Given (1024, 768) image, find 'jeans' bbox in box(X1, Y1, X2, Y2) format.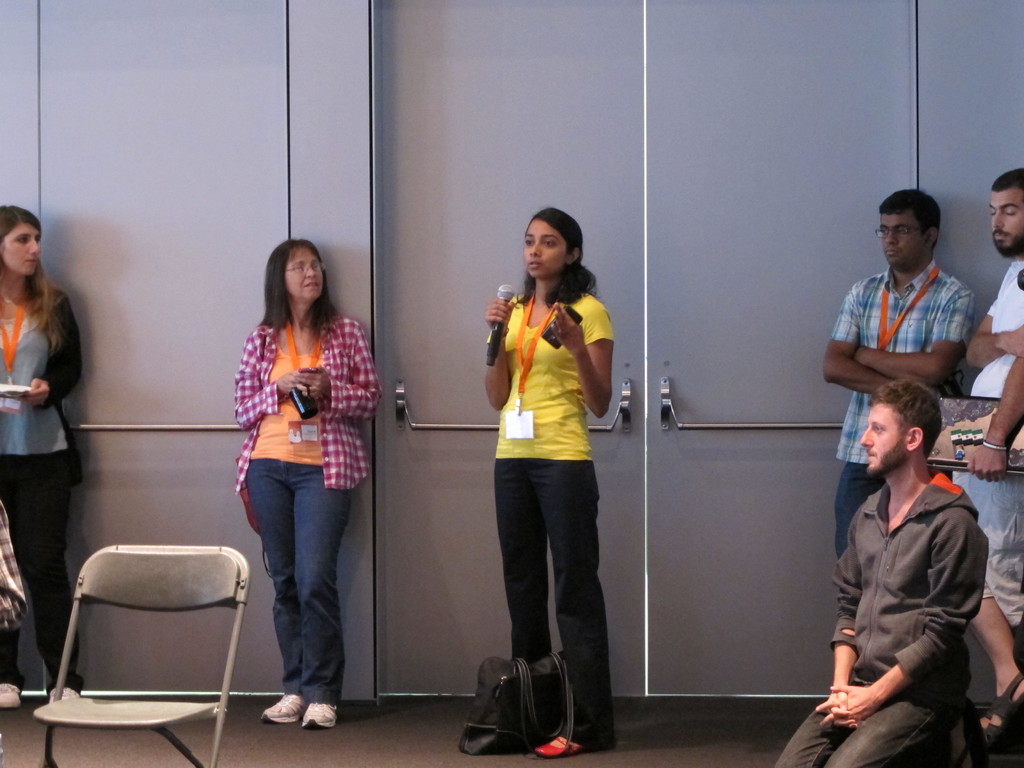
box(774, 700, 949, 767).
